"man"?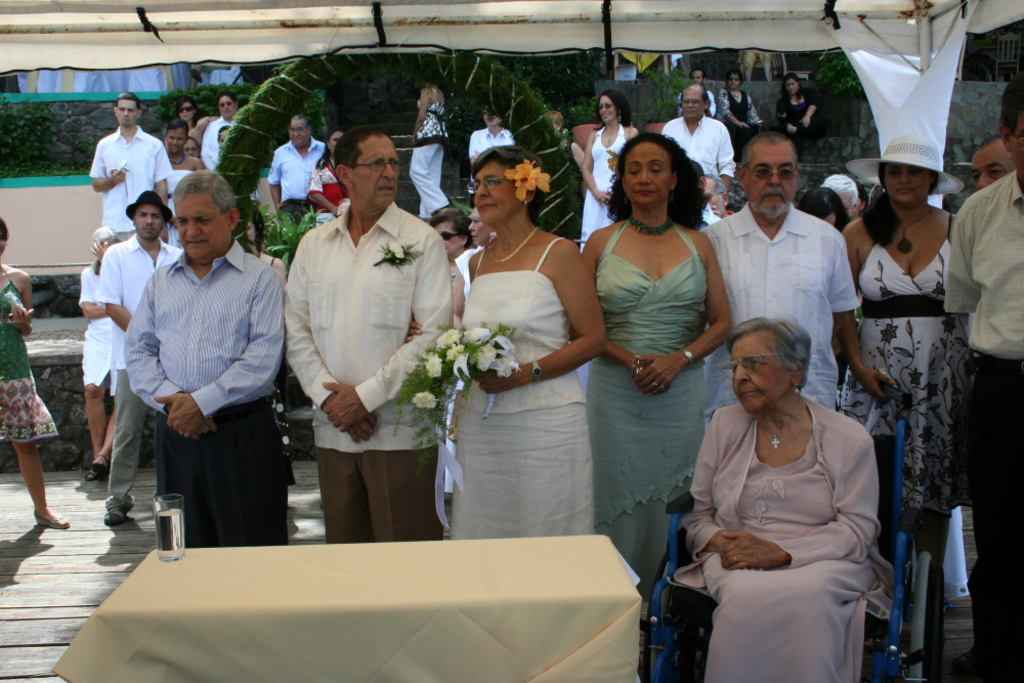
rect(266, 109, 316, 210)
